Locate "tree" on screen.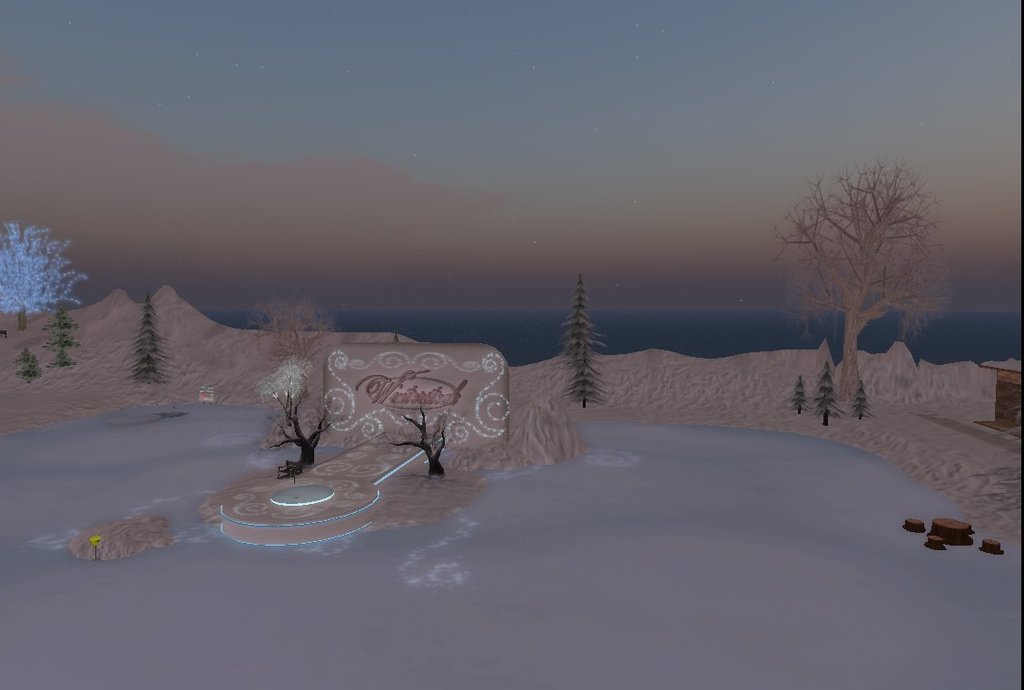
On screen at 775 137 951 401.
